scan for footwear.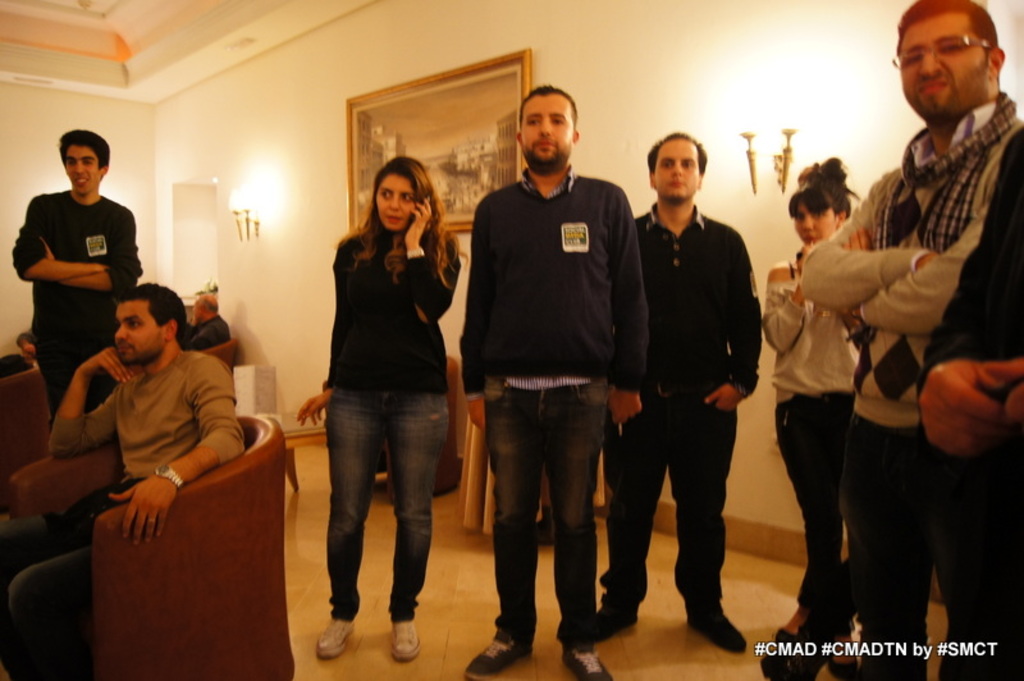
Scan result: rect(768, 626, 794, 654).
